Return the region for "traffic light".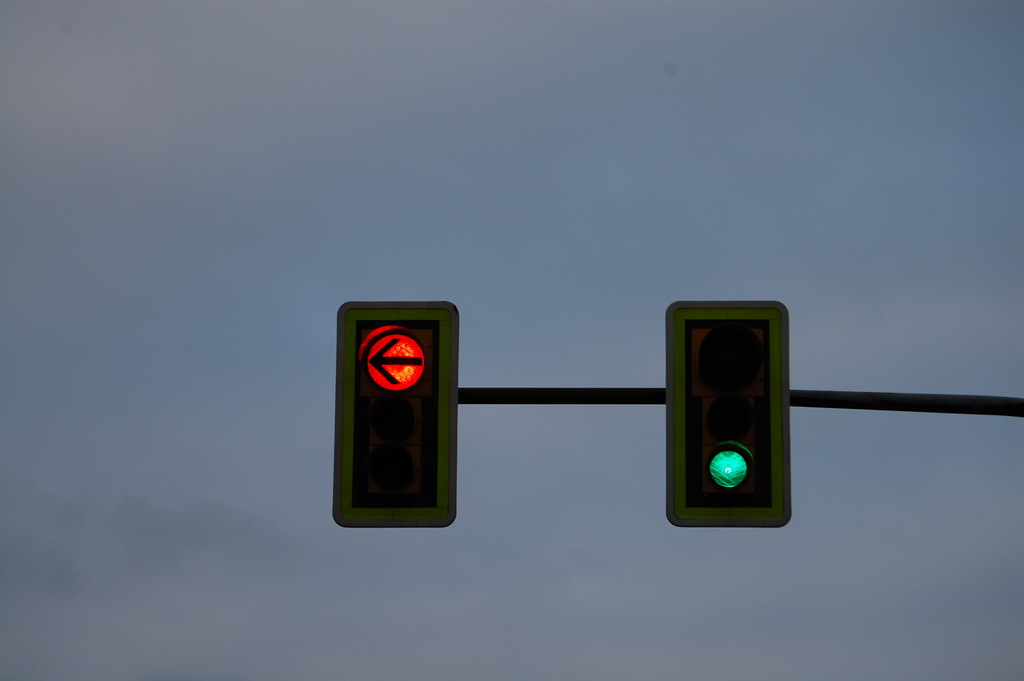
(664, 300, 793, 530).
